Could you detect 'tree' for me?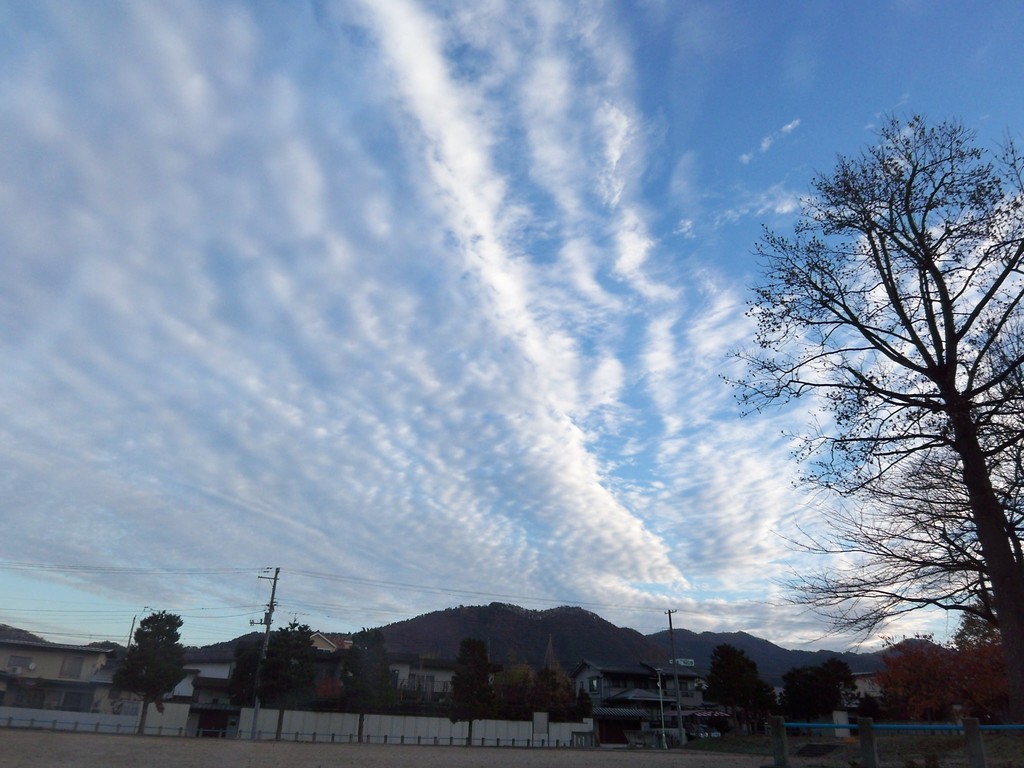
Detection result: left=705, top=650, right=773, bottom=724.
